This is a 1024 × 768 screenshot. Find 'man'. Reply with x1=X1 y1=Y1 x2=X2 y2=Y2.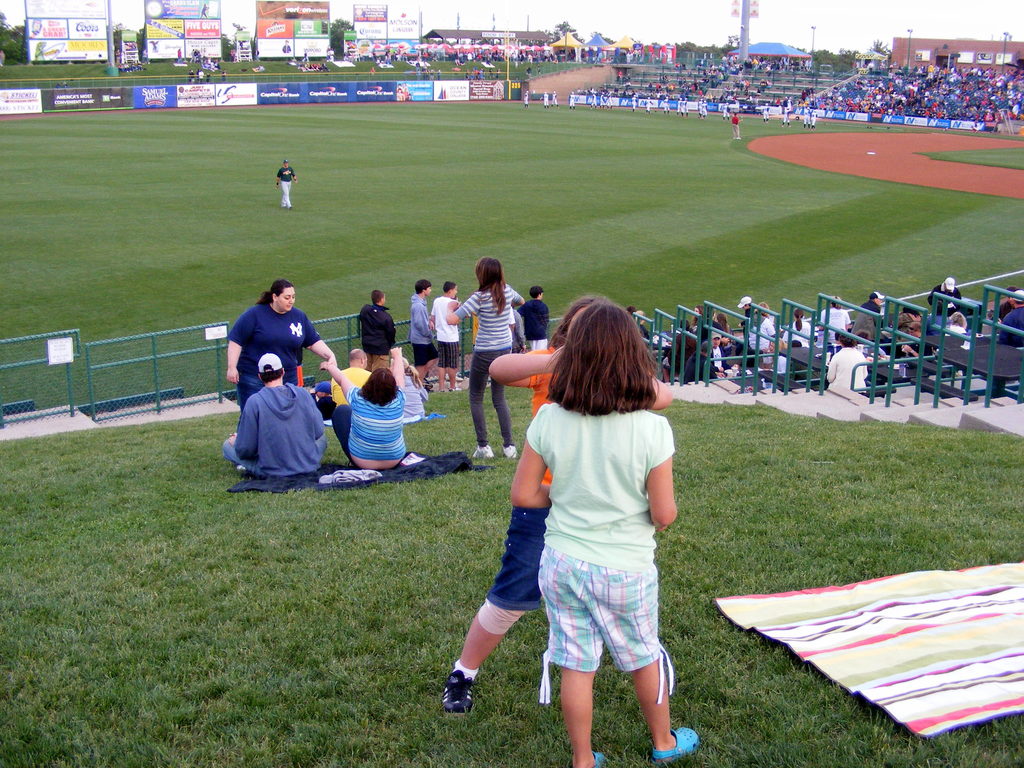
x1=328 y1=348 x2=374 y2=404.
